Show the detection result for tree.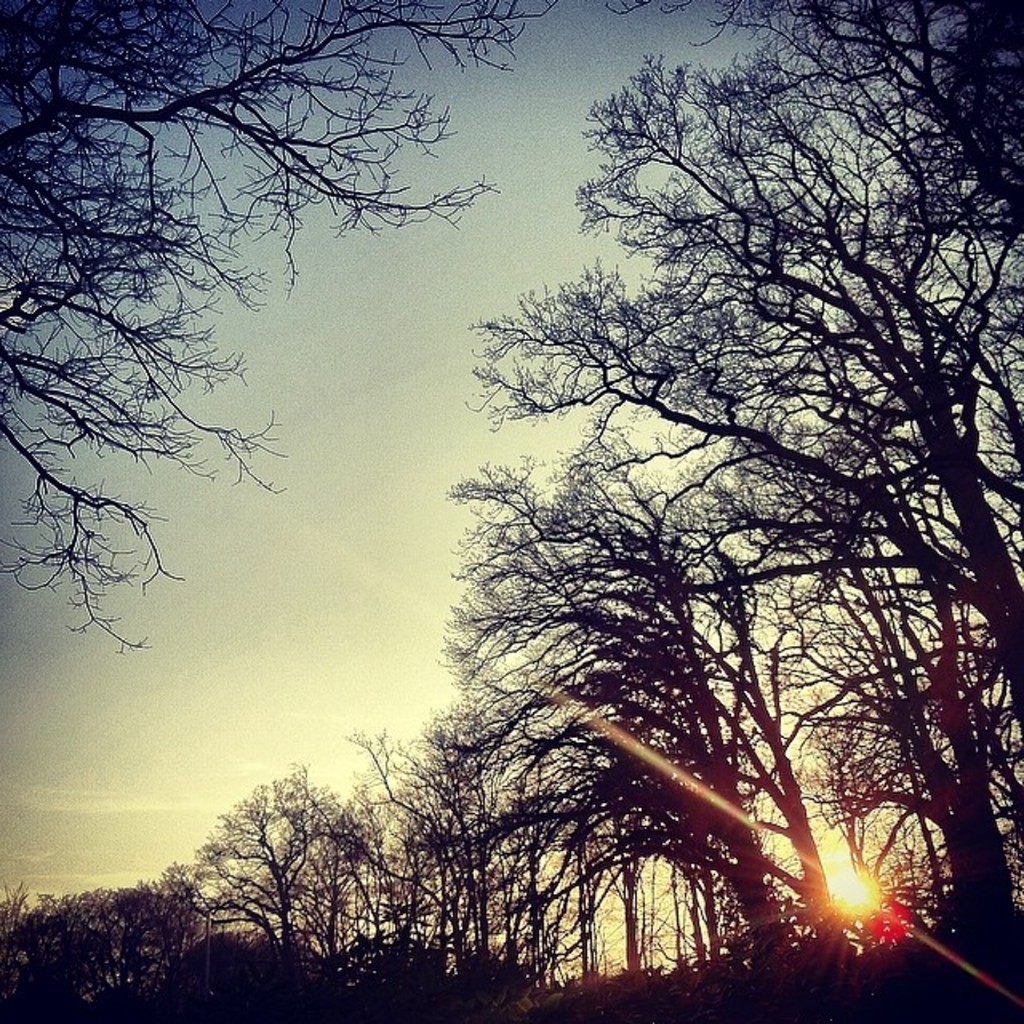
select_region(3, 0, 576, 669).
